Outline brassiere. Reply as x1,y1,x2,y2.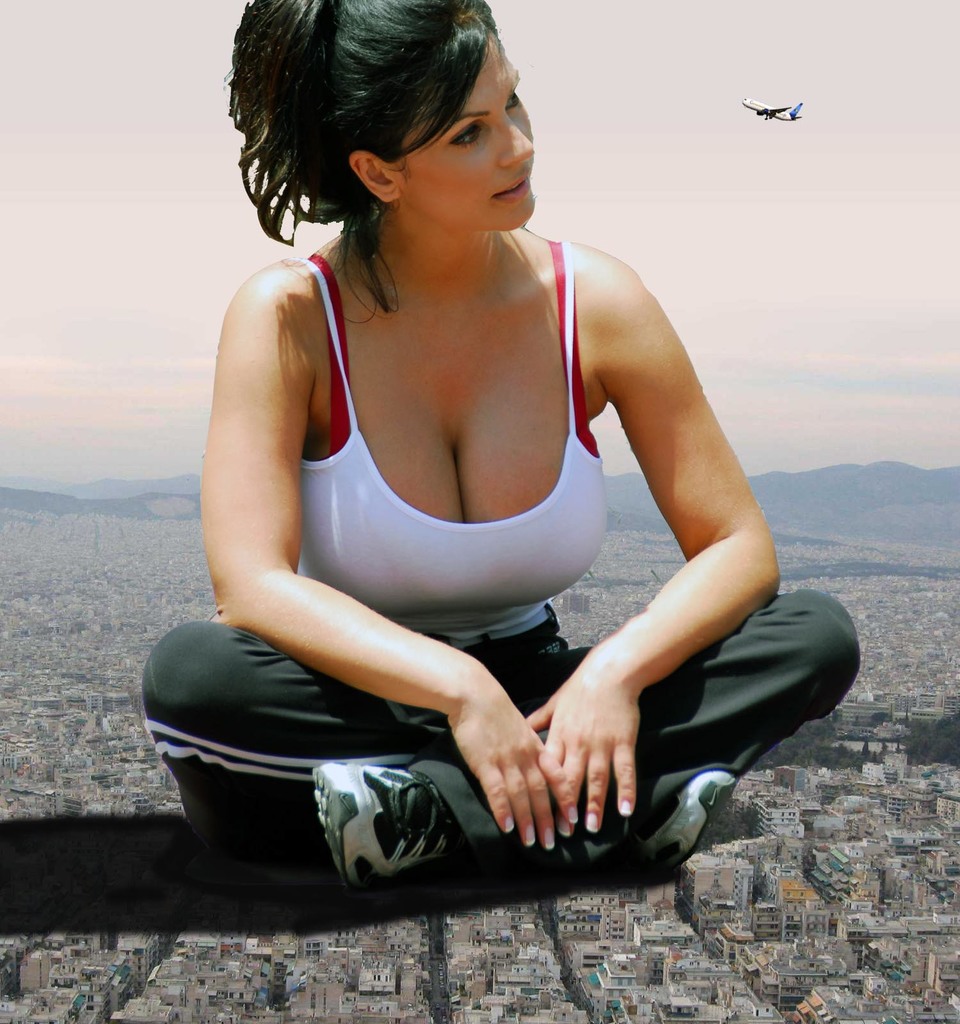
299,236,616,655.
